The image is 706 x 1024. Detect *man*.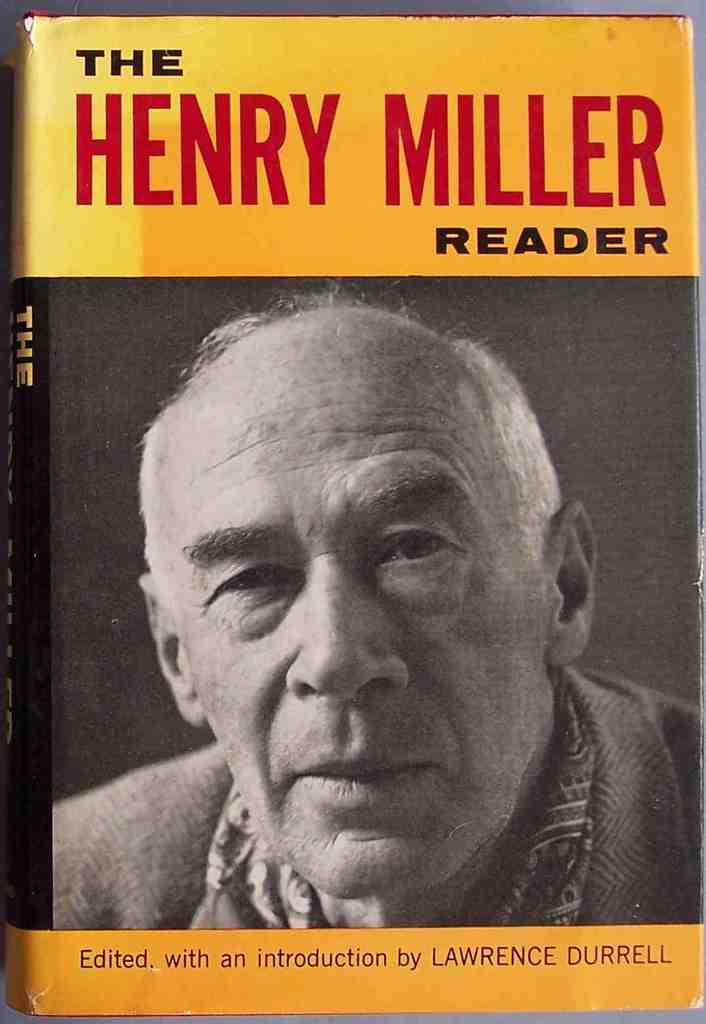
Detection: rect(66, 274, 688, 951).
